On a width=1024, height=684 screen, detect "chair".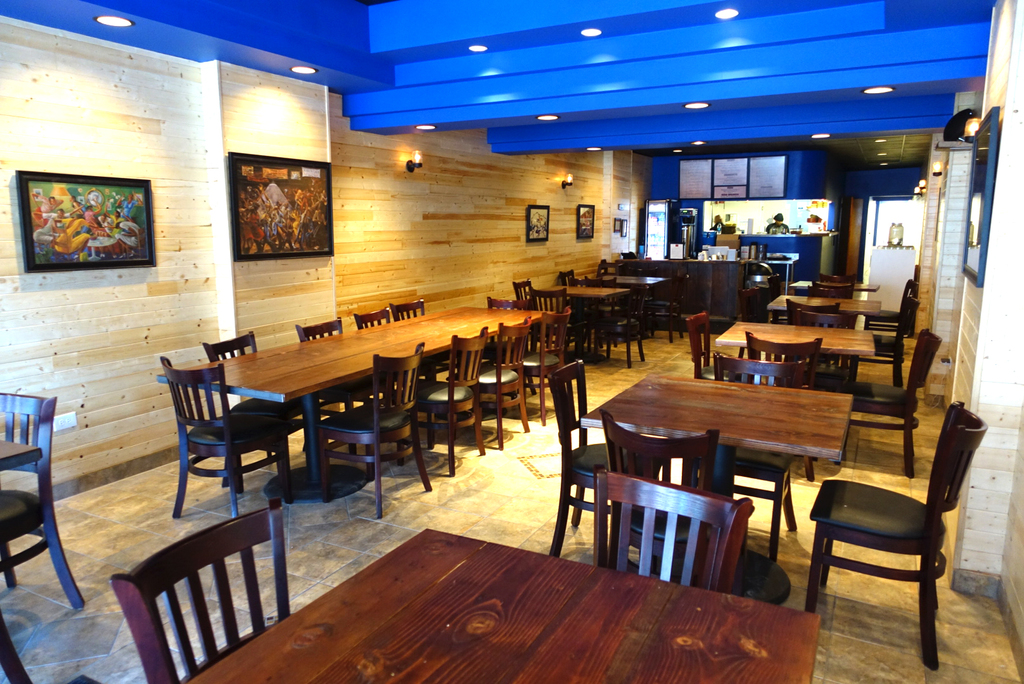
bbox=[681, 312, 741, 383].
